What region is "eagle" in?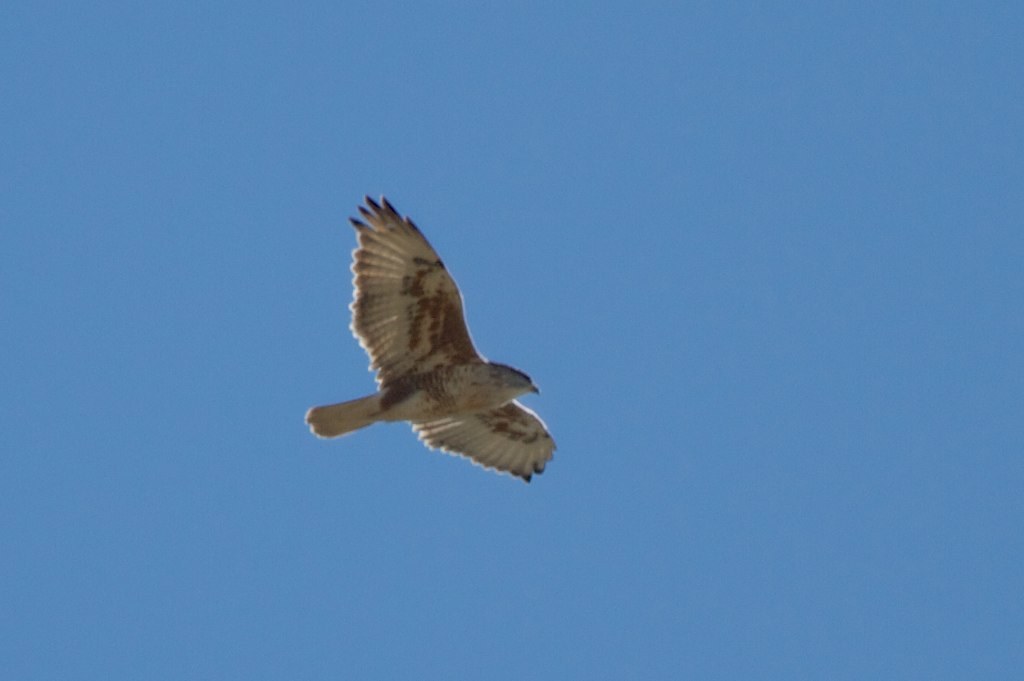
Rect(304, 192, 562, 487).
